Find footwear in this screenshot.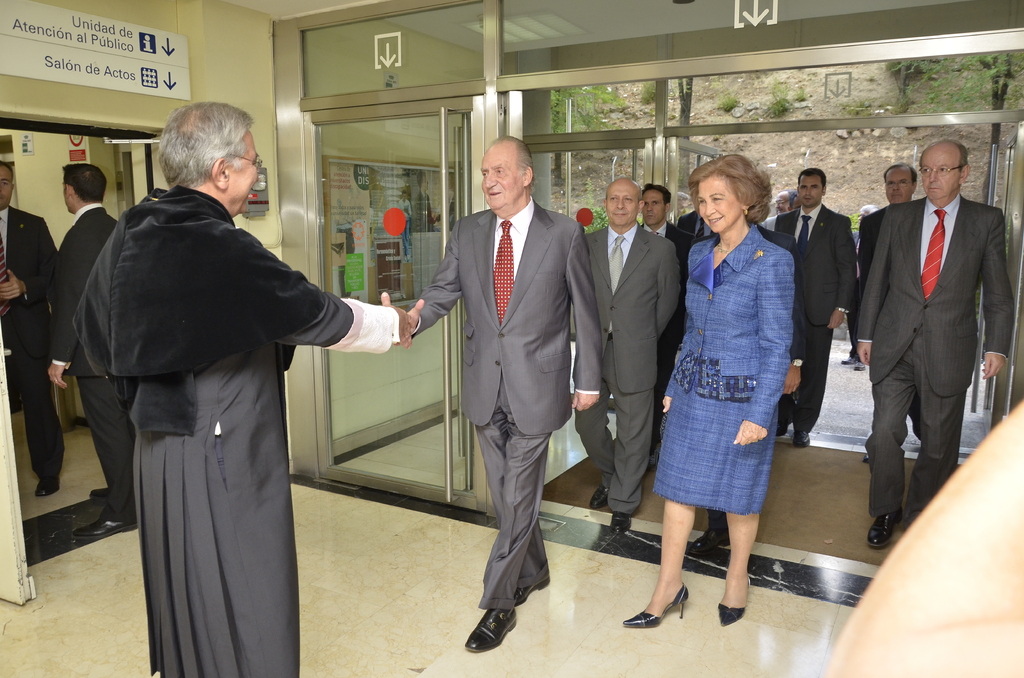
The bounding box for footwear is 92 489 109 501.
